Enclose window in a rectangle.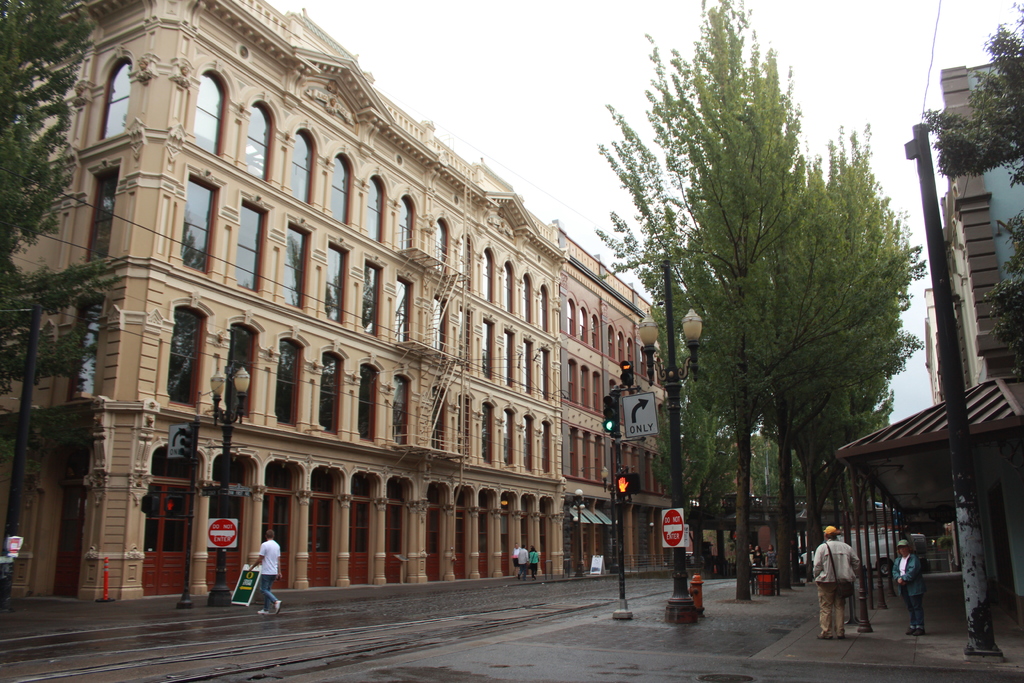
bbox=[275, 342, 302, 425].
